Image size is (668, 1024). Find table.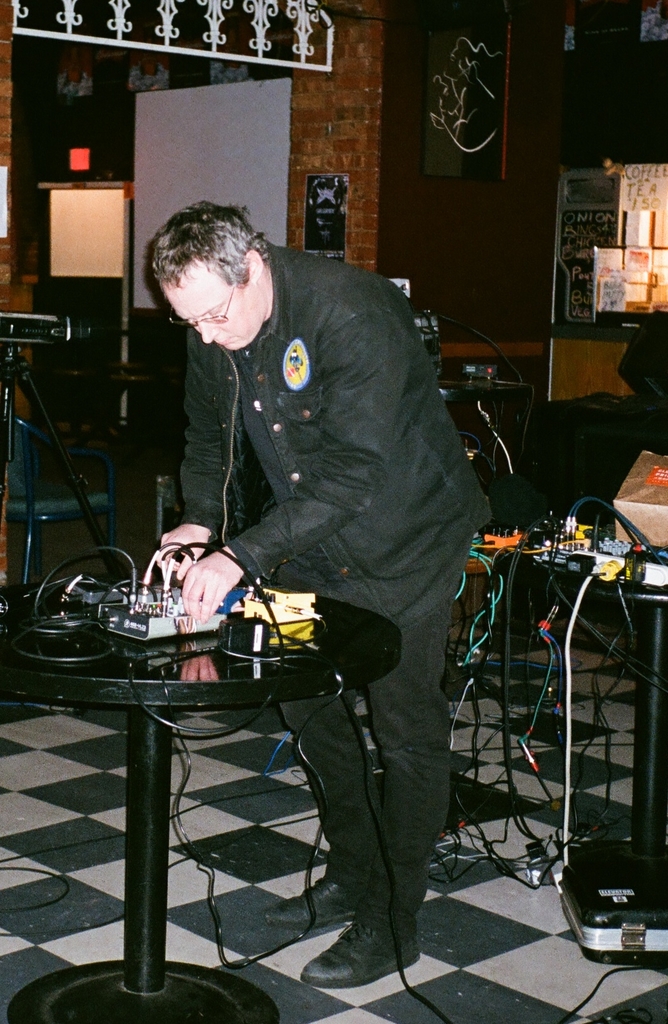
select_region(545, 532, 667, 954).
